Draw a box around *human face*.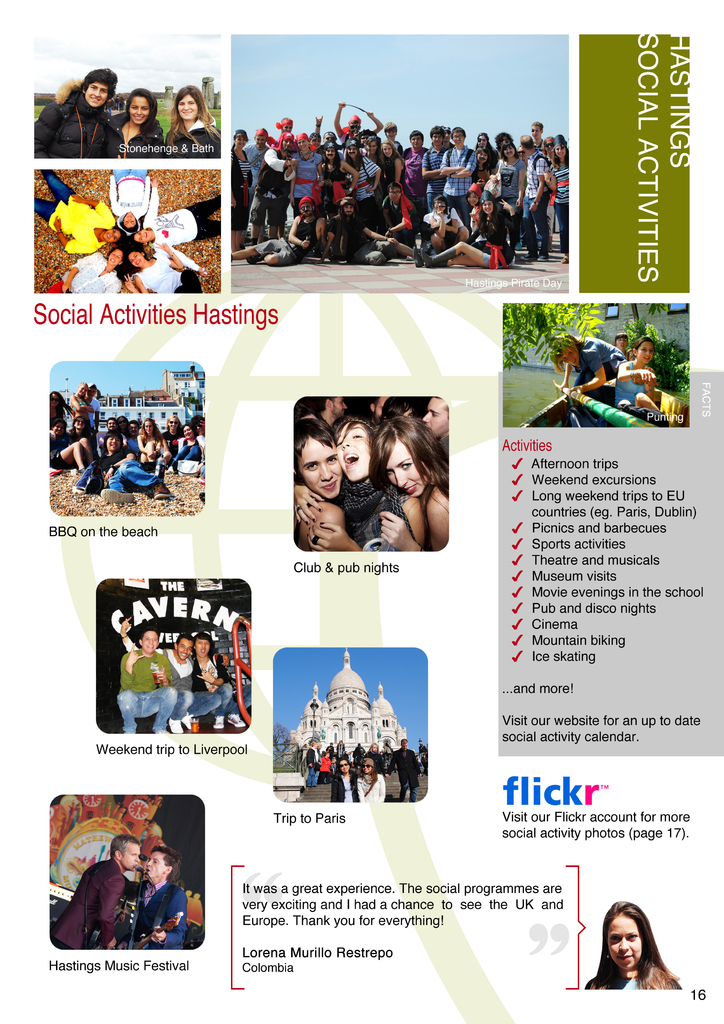
x1=418, y1=397, x2=453, y2=438.
